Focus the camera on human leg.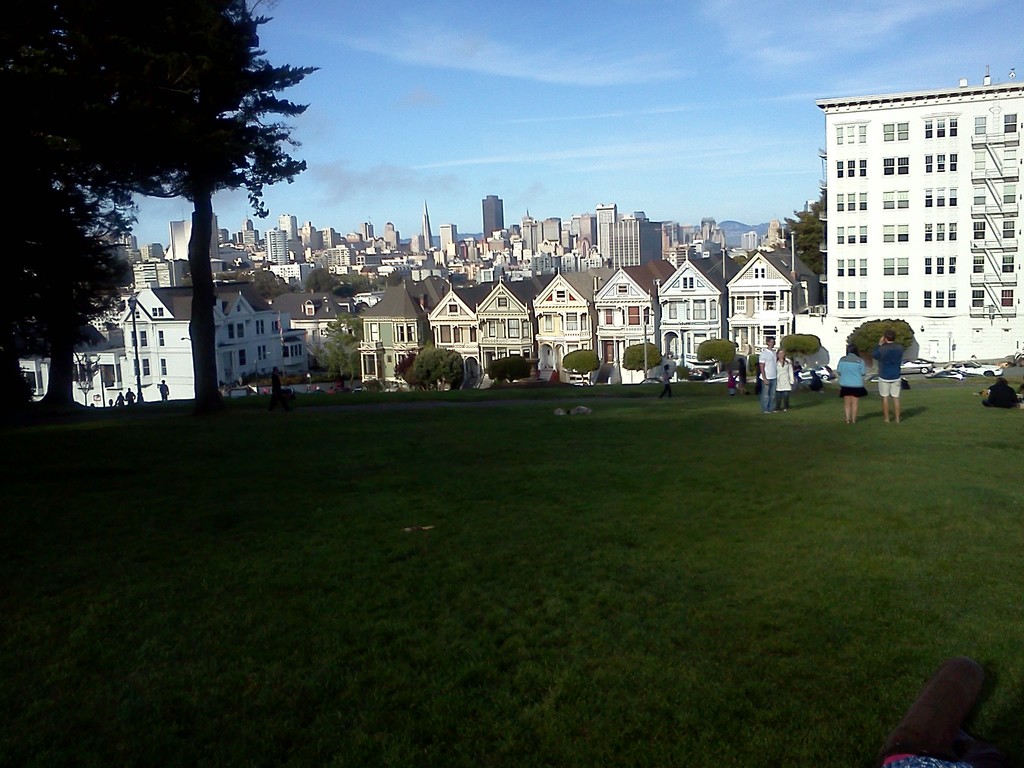
Focus region: select_region(852, 392, 852, 427).
